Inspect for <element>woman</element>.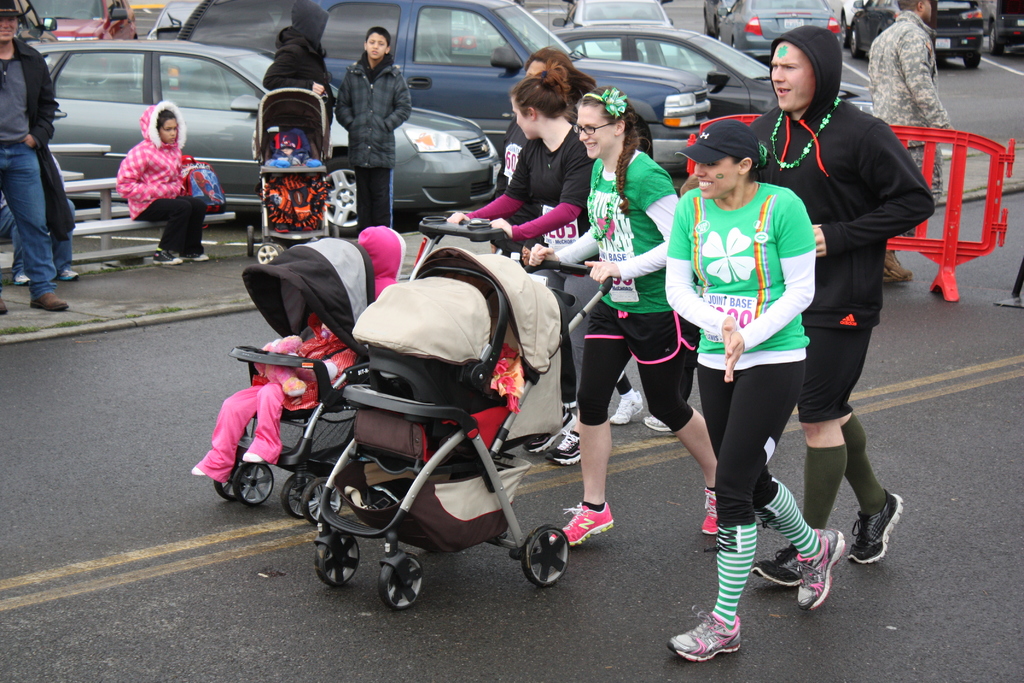
Inspection: [left=445, top=68, right=680, bottom=477].
